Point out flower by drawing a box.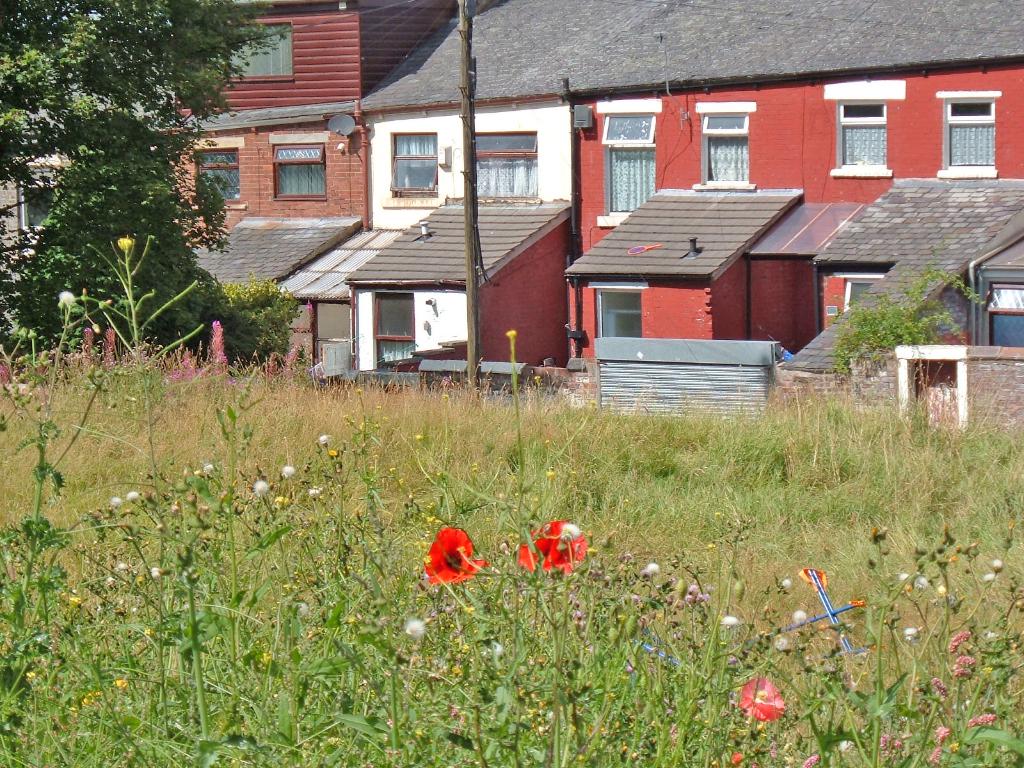
l=424, t=525, r=486, b=590.
